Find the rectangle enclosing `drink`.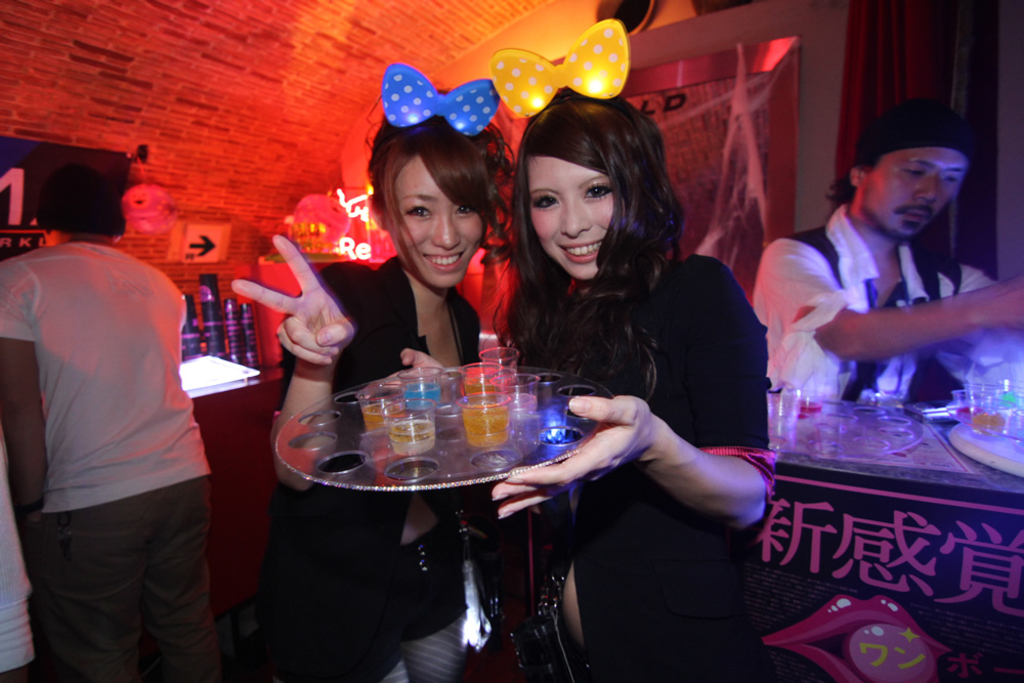
box=[797, 402, 823, 412].
